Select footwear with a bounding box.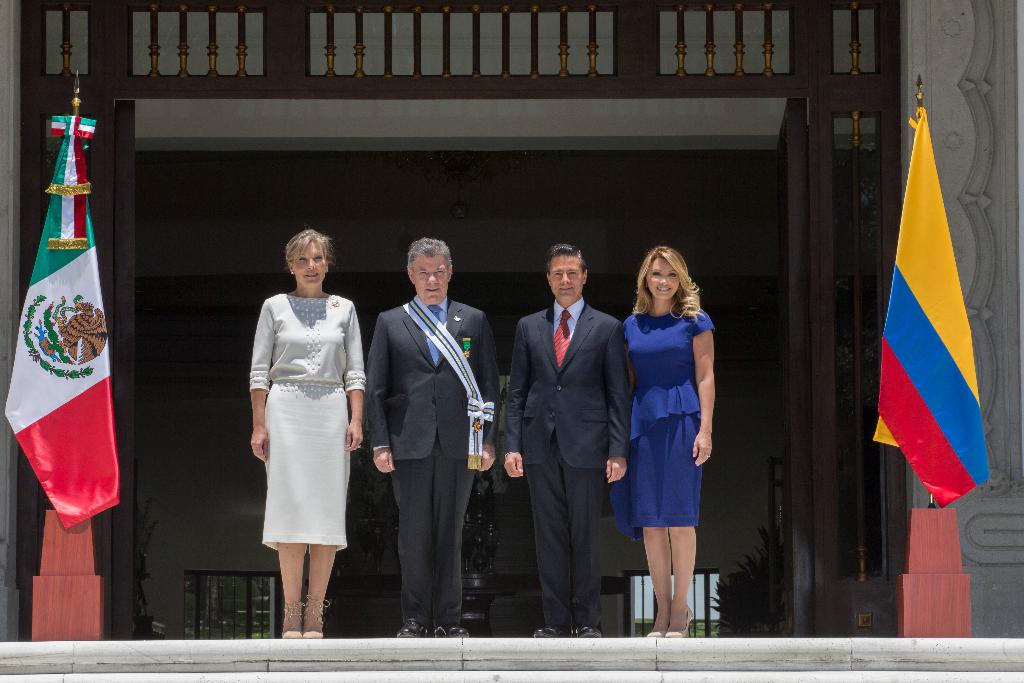
(641,607,669,639).
